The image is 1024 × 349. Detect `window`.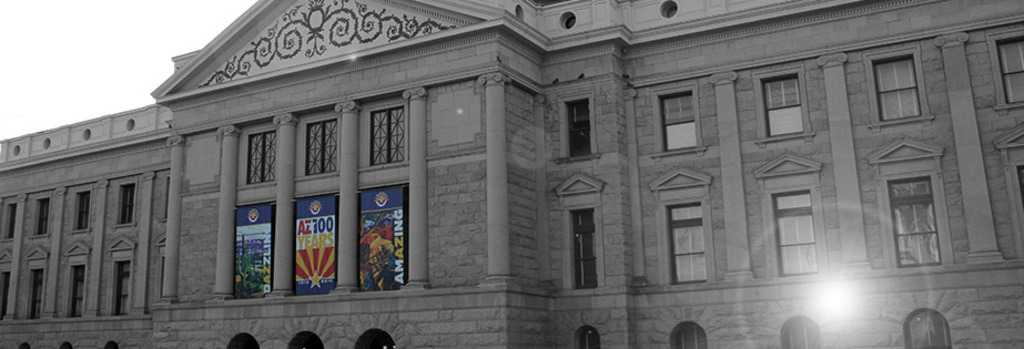
Detection: 160 173 170 222.
